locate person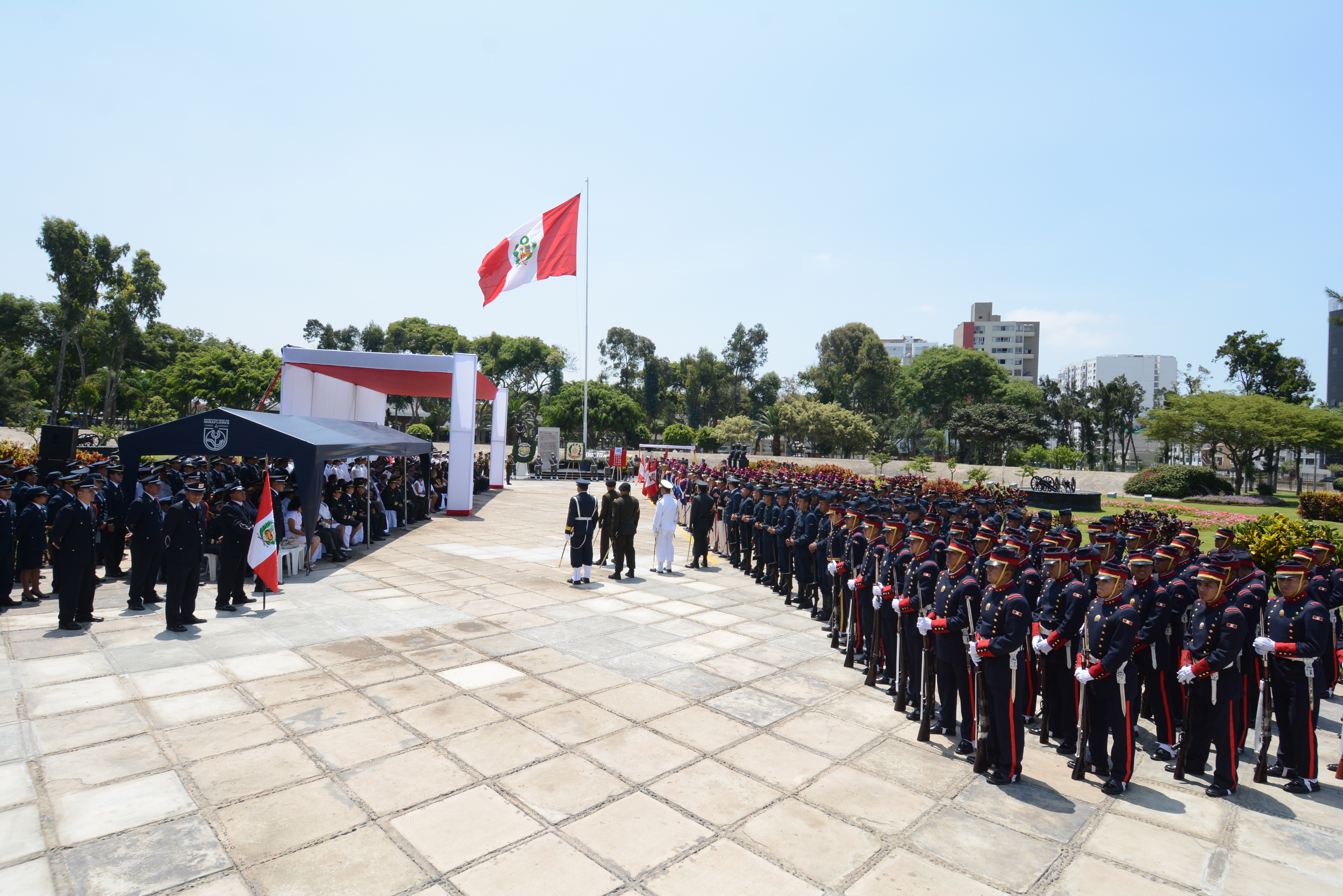
detection(282, 151, 287, 159)
